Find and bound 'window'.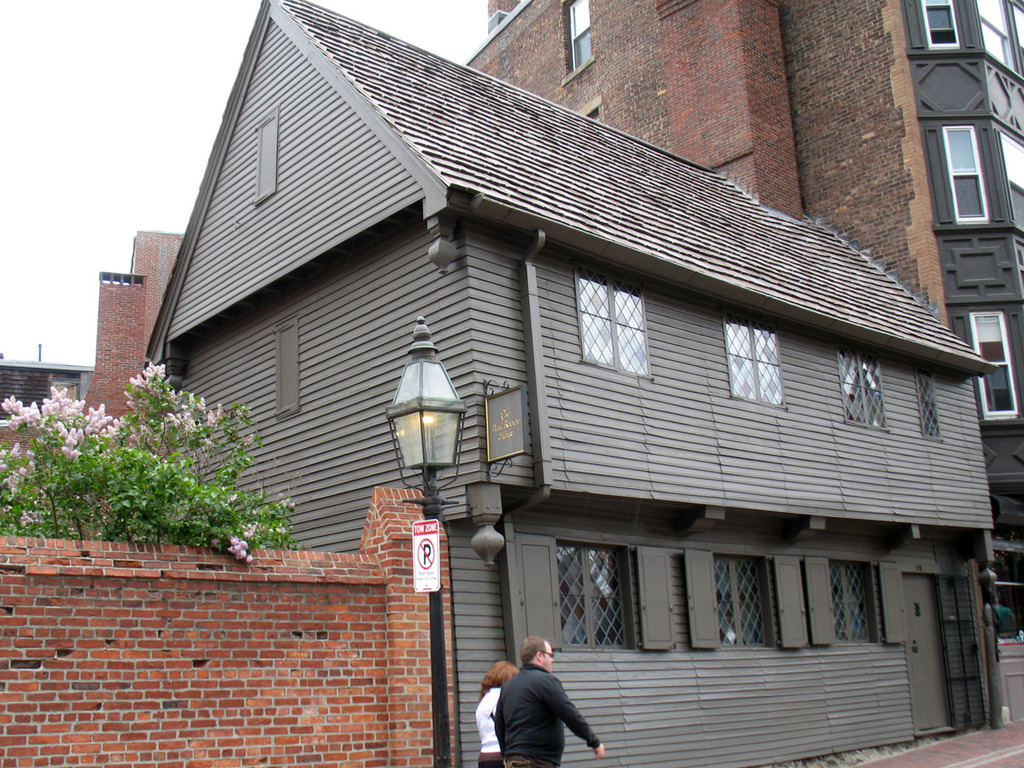
Bound: l=970, t=311, r=1015, b=422.
